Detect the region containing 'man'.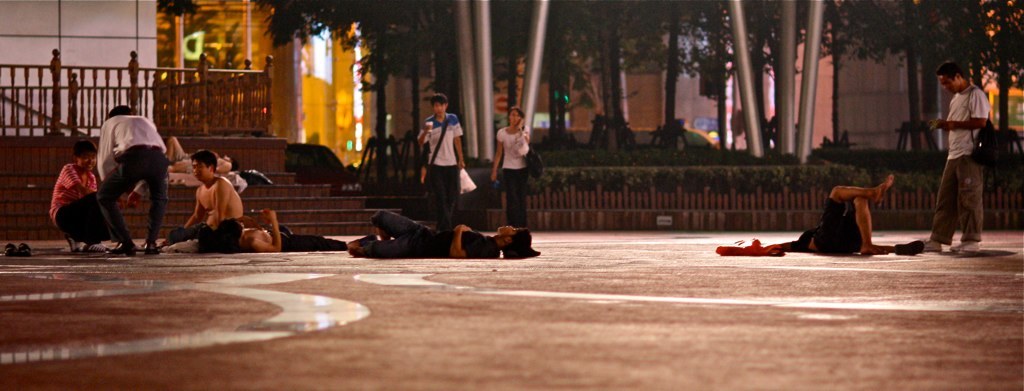
[412, 93, 468, 232].
